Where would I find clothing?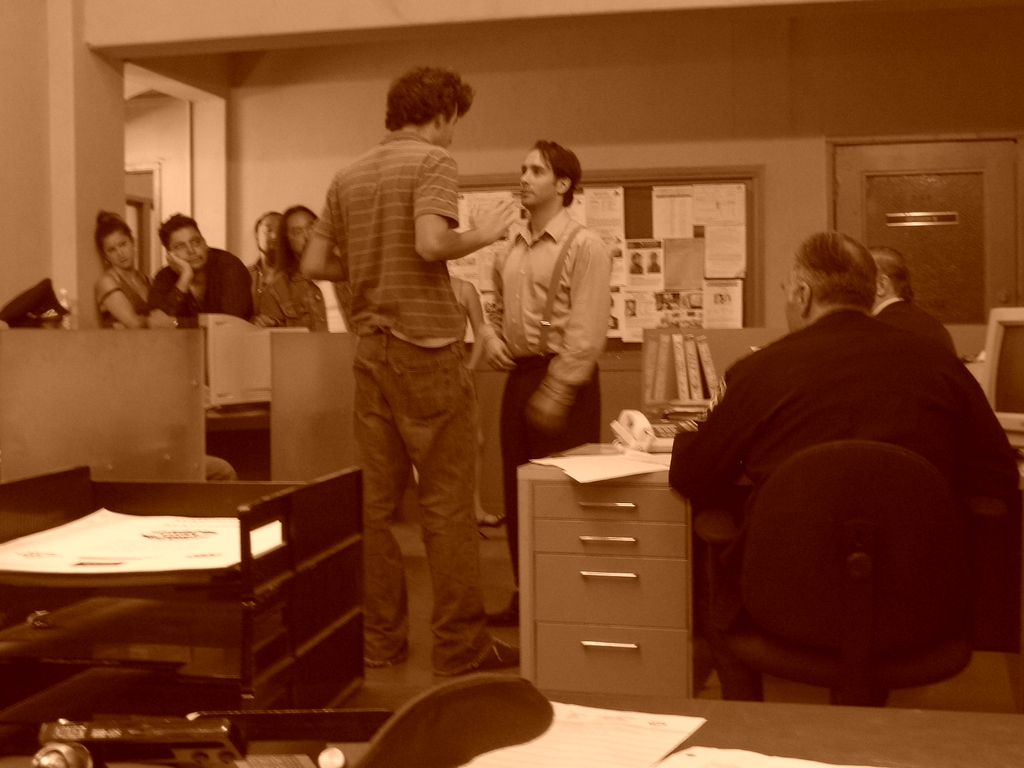
At box(145, 246, 248, 325).
